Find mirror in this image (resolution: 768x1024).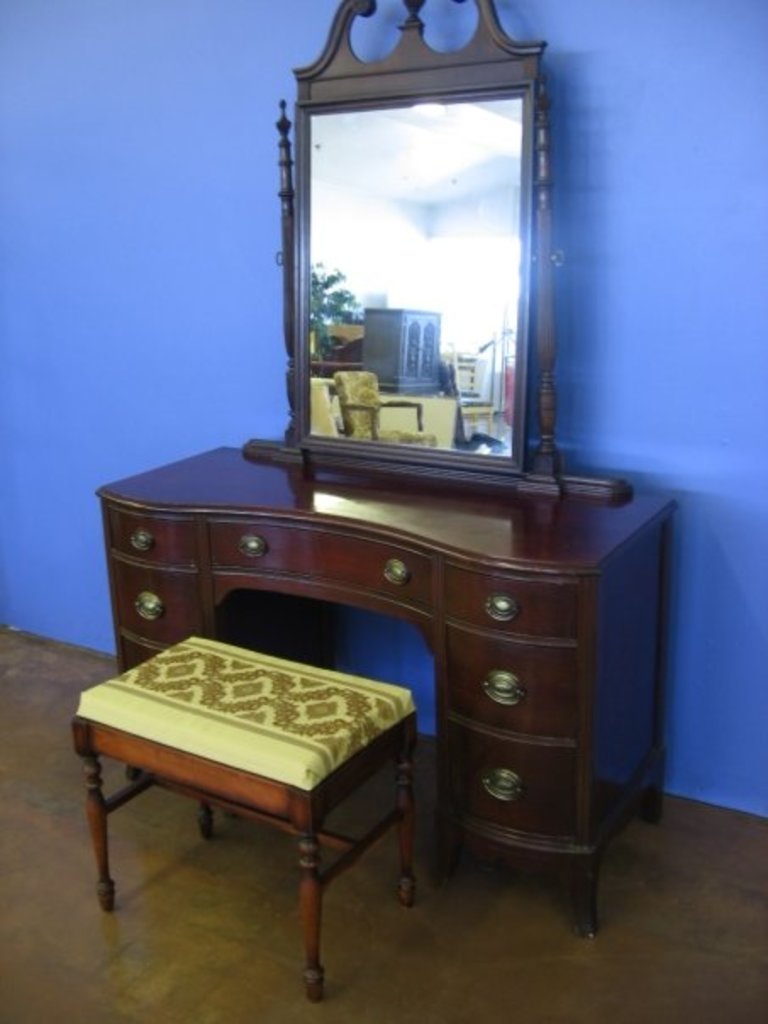
{"left": 309, "top": 97, "right": 520, "bottom": 459}.
